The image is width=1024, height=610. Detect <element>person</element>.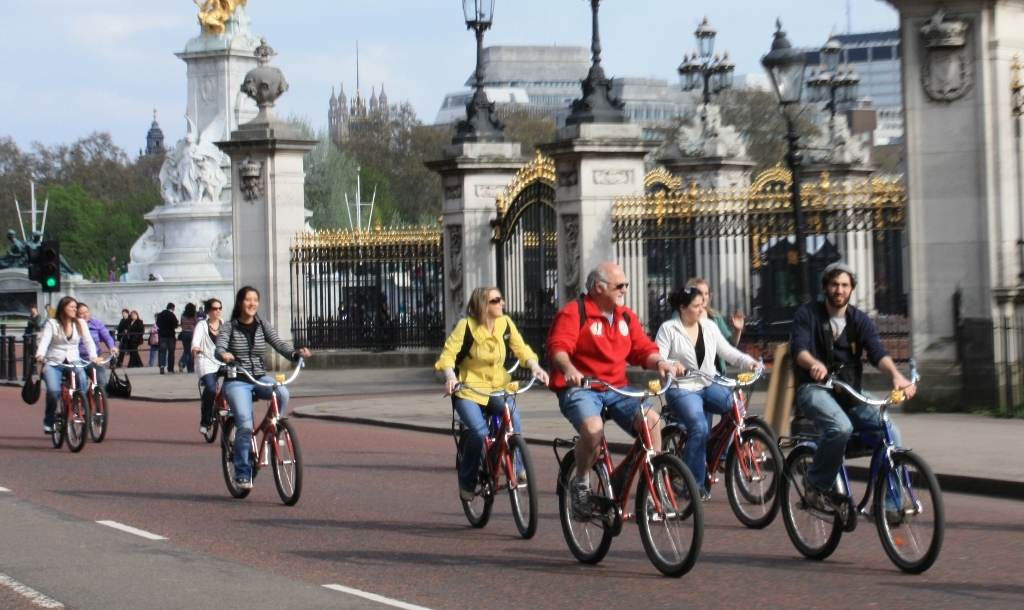
Detection: {"x1": 445, "y1": 271, "x2": 525, "y2": 529}.
